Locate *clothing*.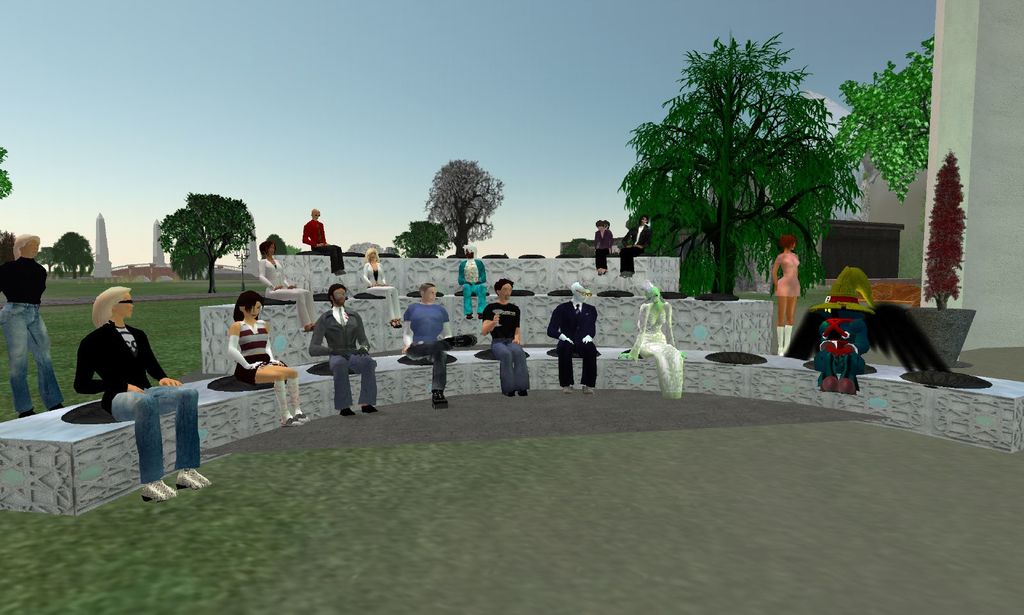
Bounding box: {"left": 618, "top": 221, "right": 652, "bottom": 280}.
